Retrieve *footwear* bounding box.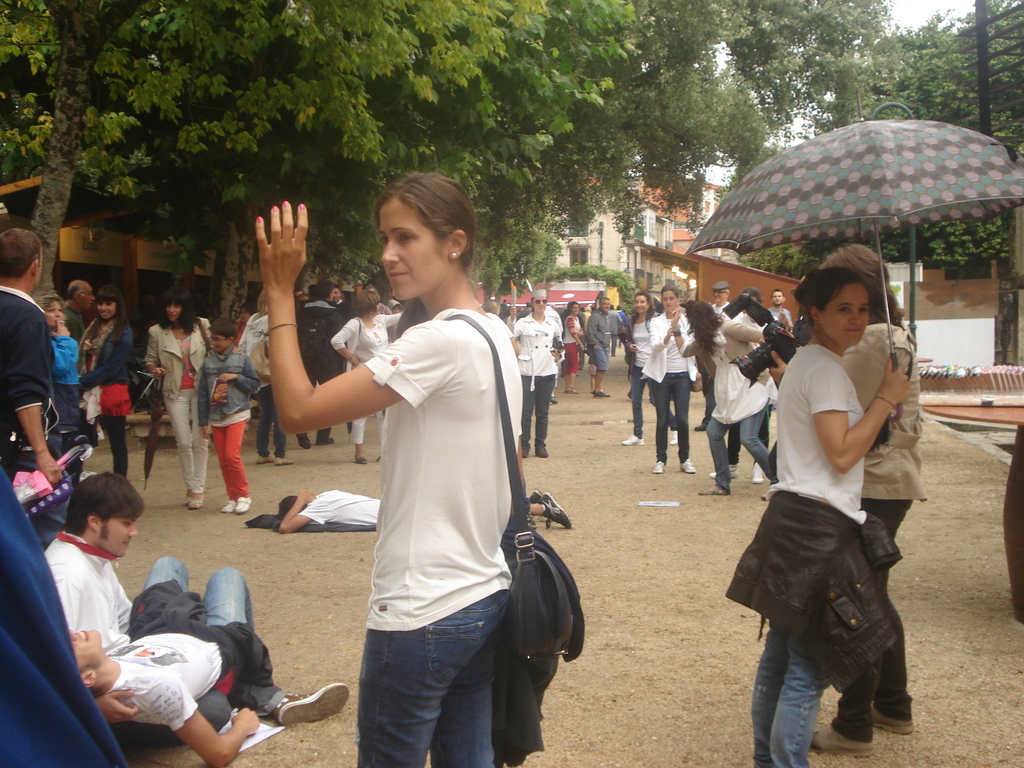
Bounding box: {"left": 532, "top": 444, "right": 548, "bottom": 459}.
